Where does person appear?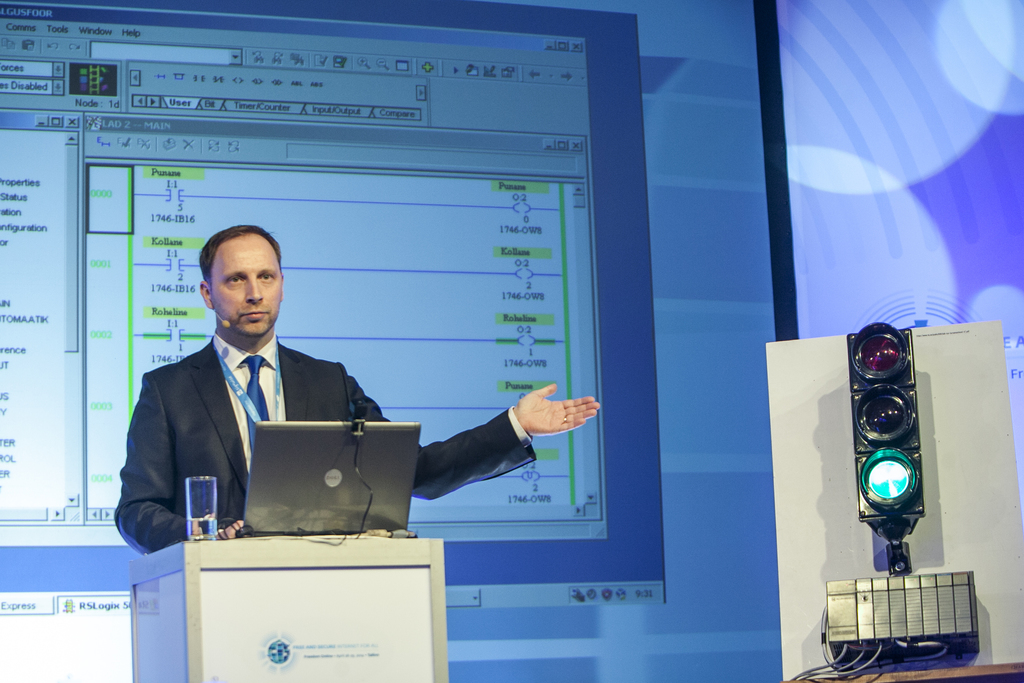
Appears at (left=114, top=226, right=596, bottom=555).
